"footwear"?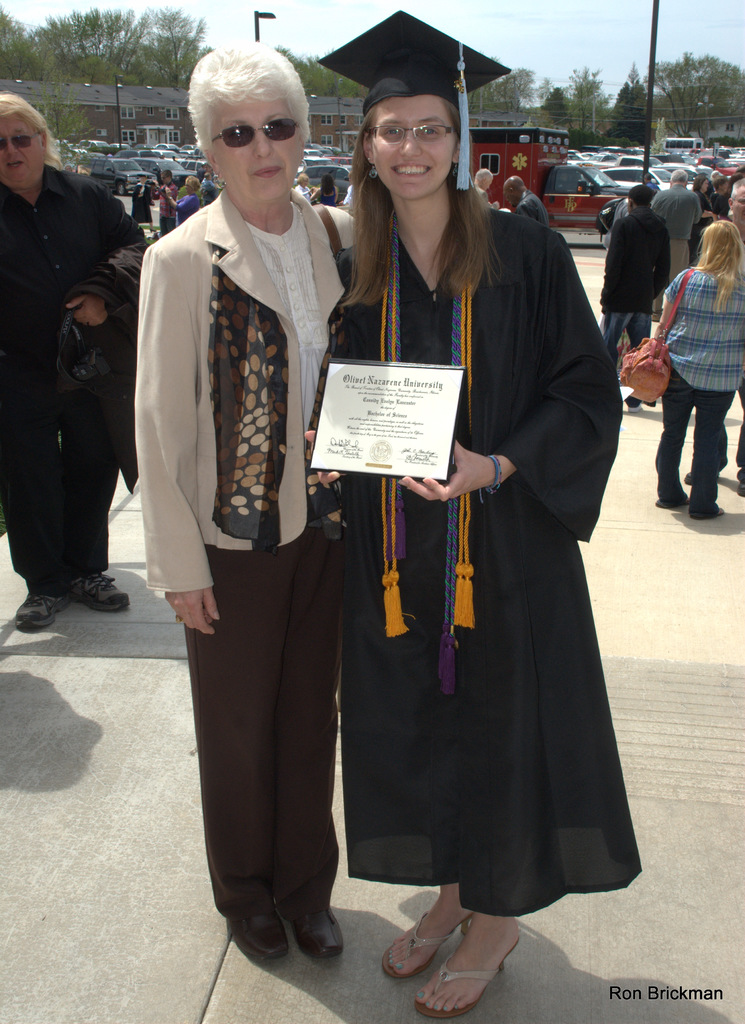
653:499:689:507
